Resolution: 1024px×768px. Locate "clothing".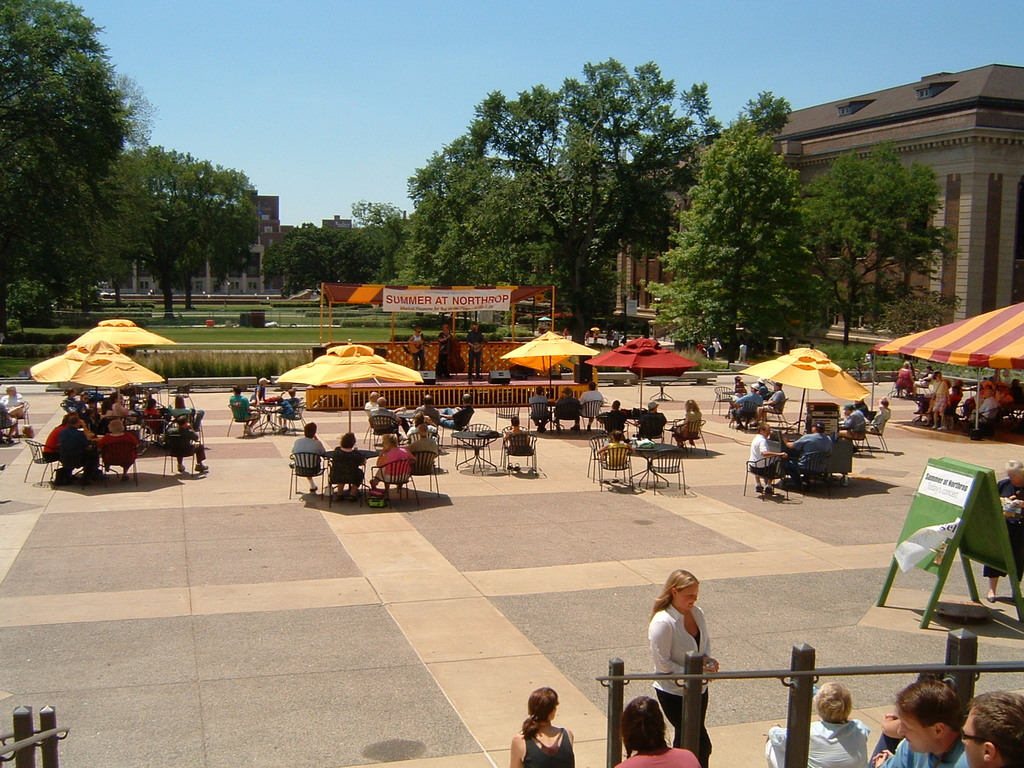
{"left": 408, "top": 435, "right": 443, "bottom": 458}.
